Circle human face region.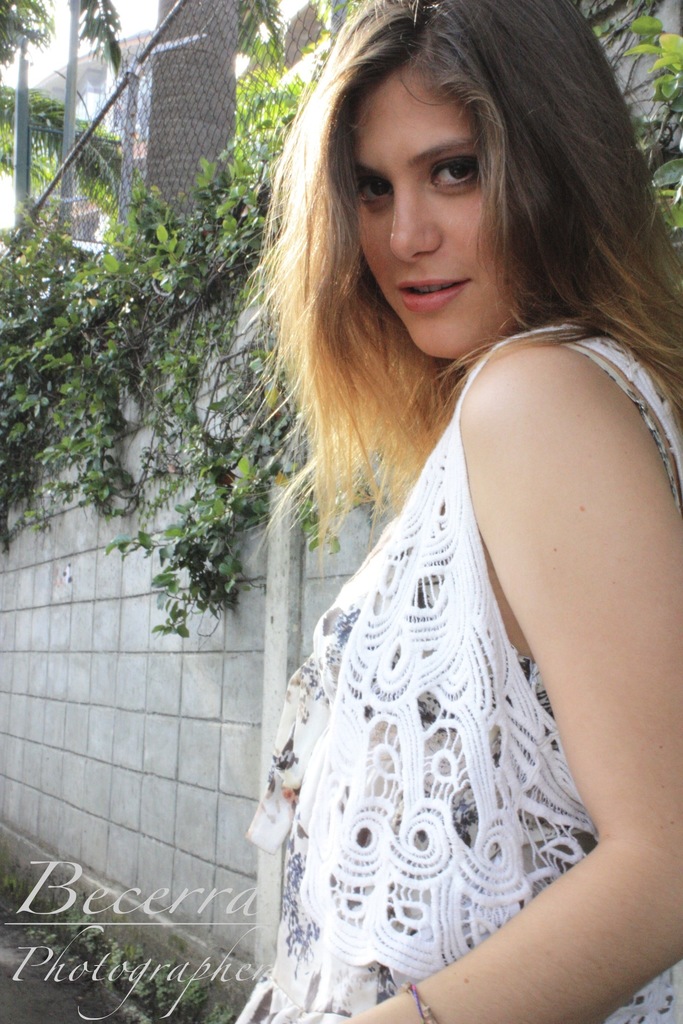
Region: 347,58,517,360.
